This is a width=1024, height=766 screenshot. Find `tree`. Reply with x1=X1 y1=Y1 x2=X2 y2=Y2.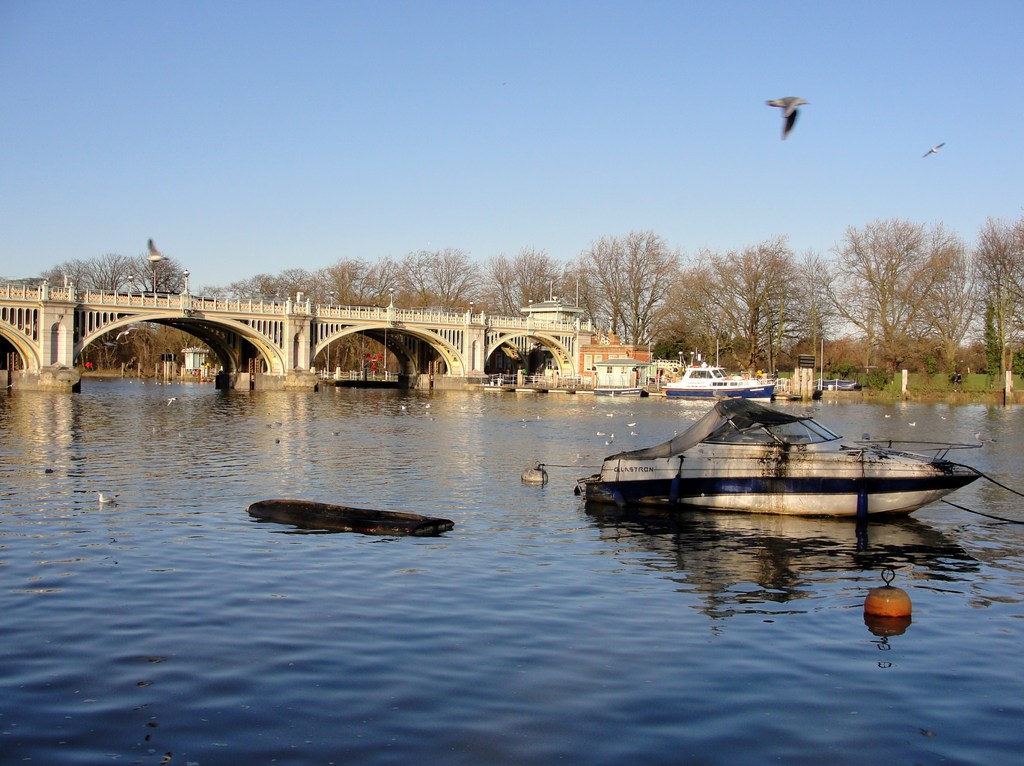
x1=566 y1=226 x2=686 y2=351.
